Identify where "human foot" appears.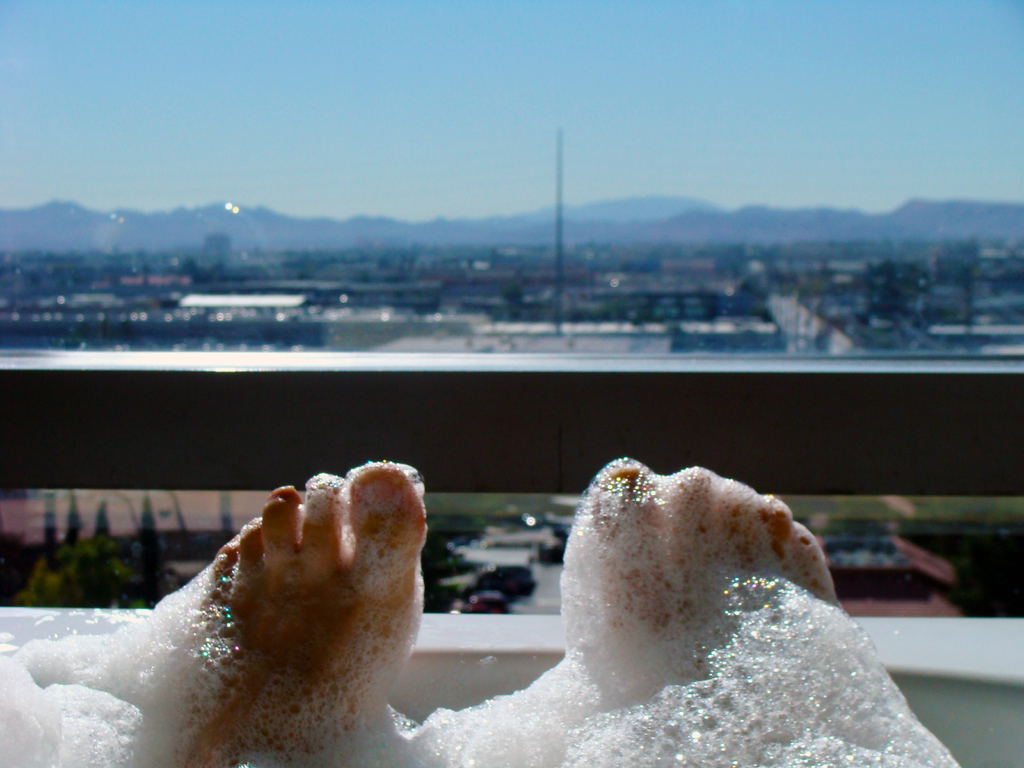
Appears at x1=556, y1=454, x2=834, y2=723.
